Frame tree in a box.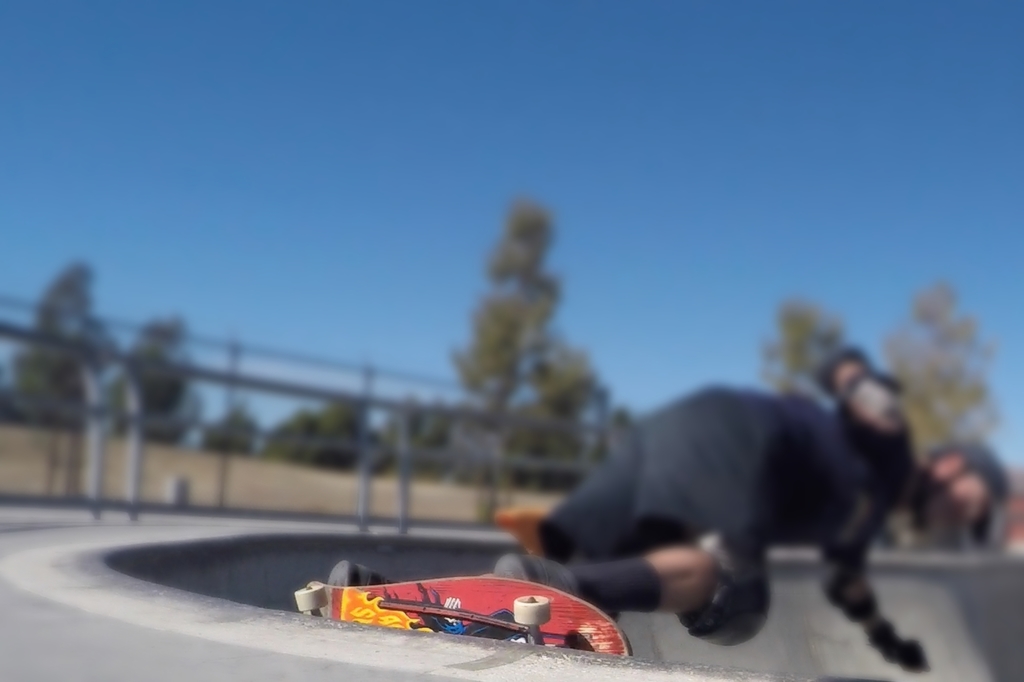
BBox(396, 197, 620, 501).
